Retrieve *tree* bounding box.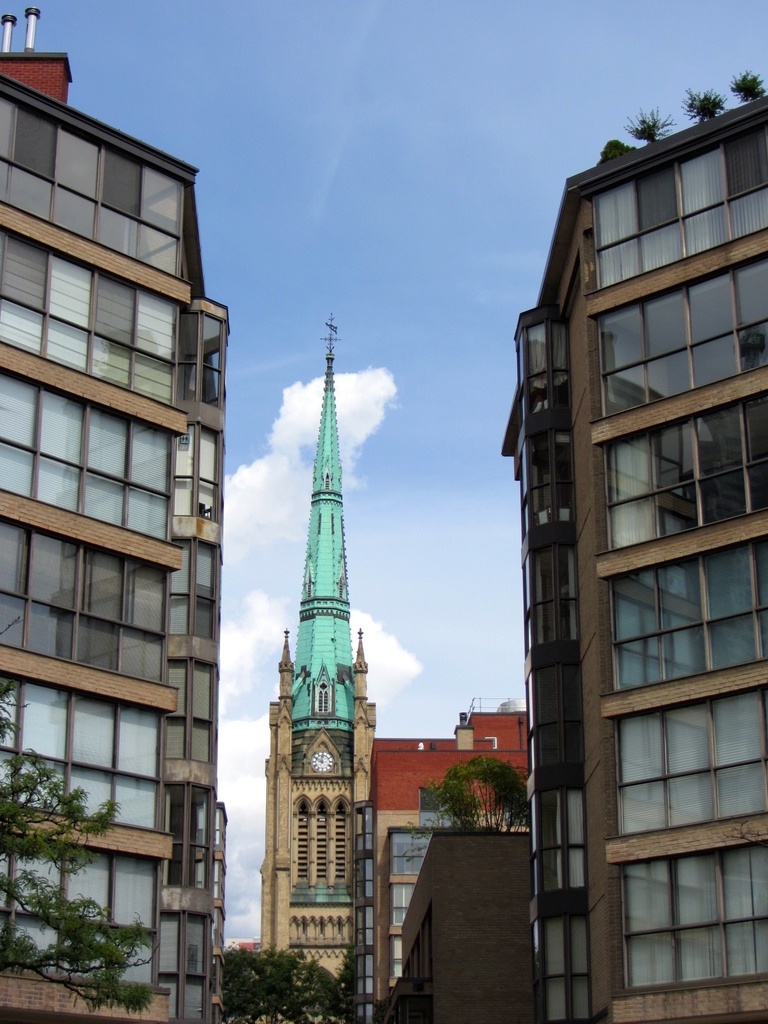
Bounding box: (220,946,339,1023).
